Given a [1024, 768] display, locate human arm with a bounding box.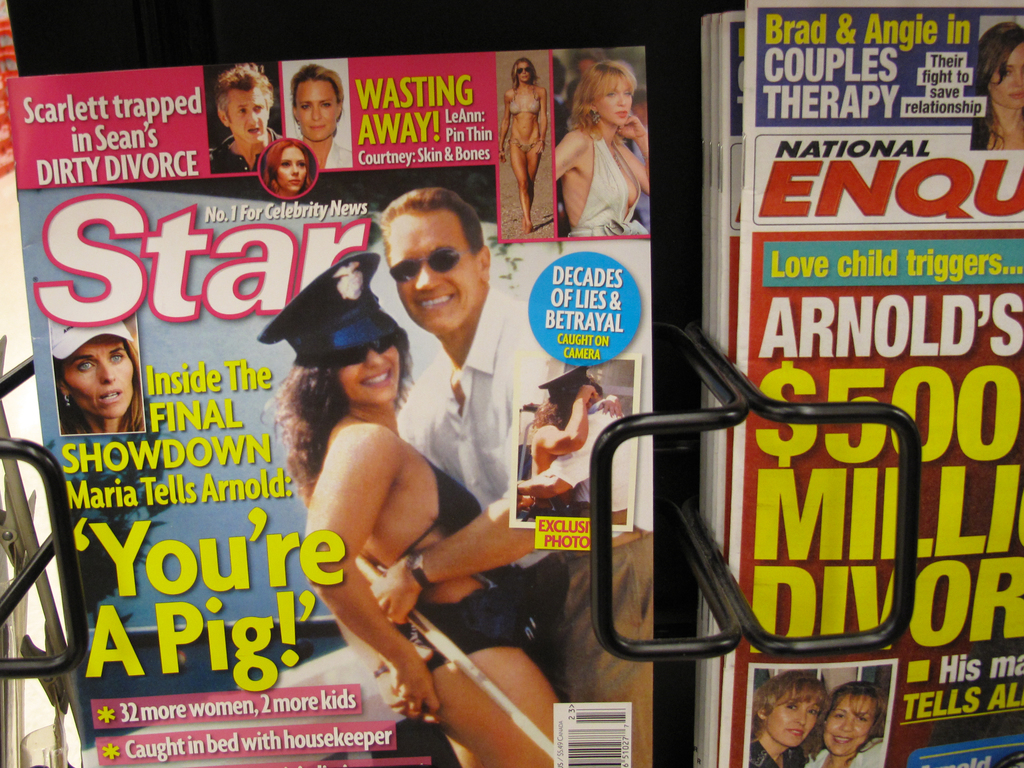
Located: 546, 382, 599, 458.
